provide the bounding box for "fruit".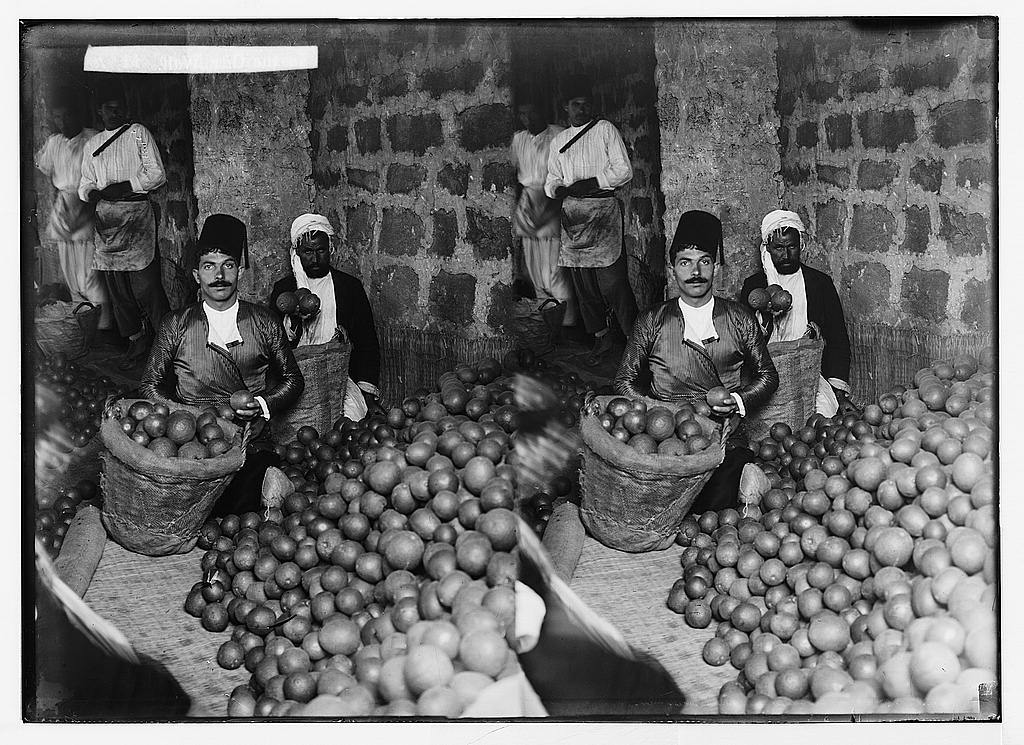
region(277, 291, 295, 313).
